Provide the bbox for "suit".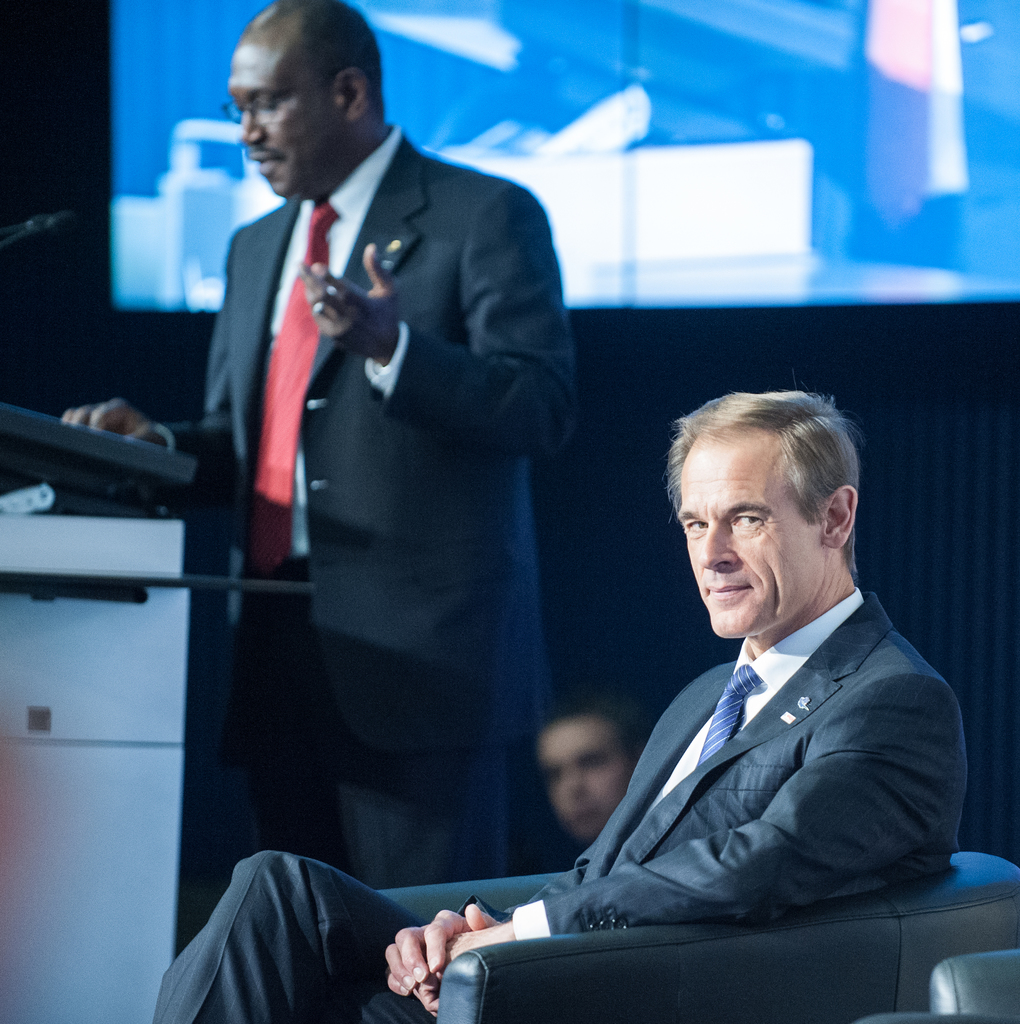
left=190, top=52, right=592, bottom=862.
